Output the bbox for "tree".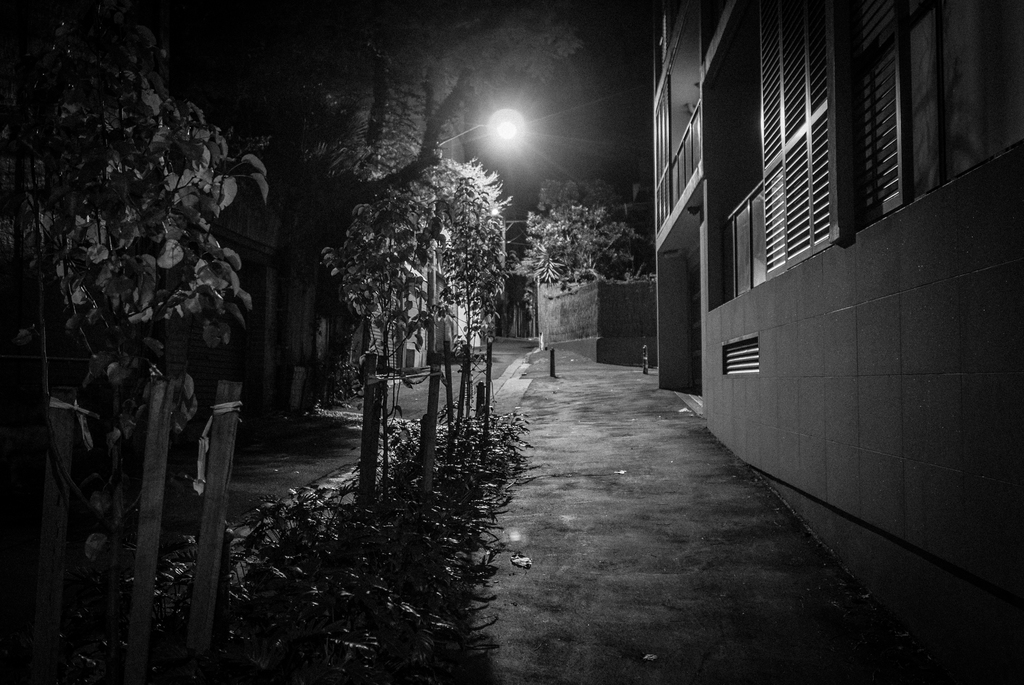
box=[0, 0, 278, 594].
